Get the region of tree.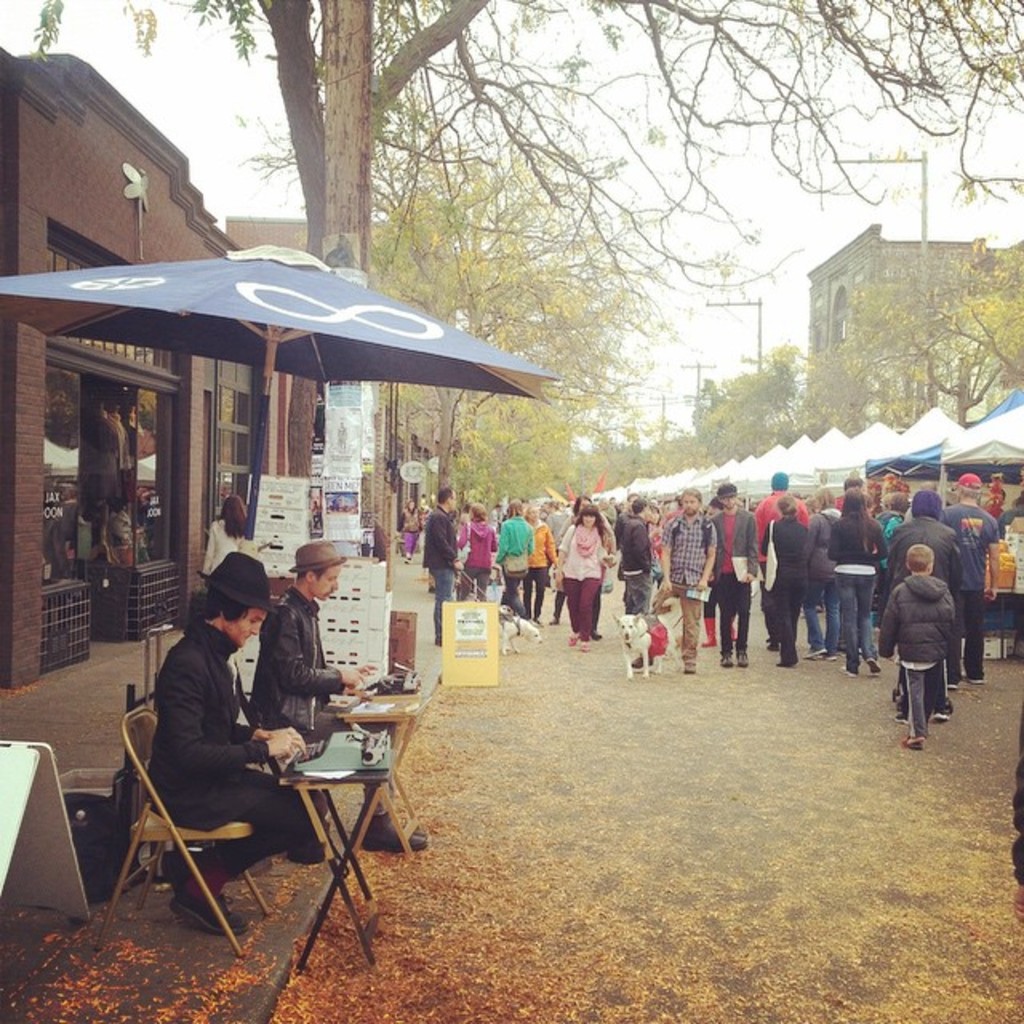
936,208,1022,395.
